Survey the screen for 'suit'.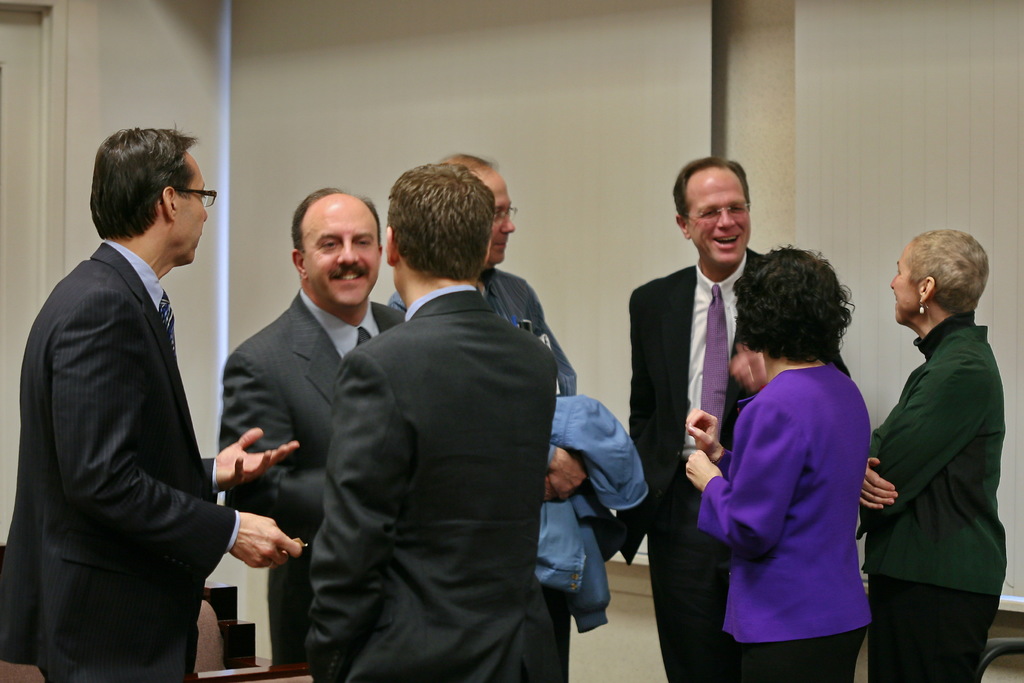
Survey found: (x1=301, y1=280, x2=559, y2=682).
